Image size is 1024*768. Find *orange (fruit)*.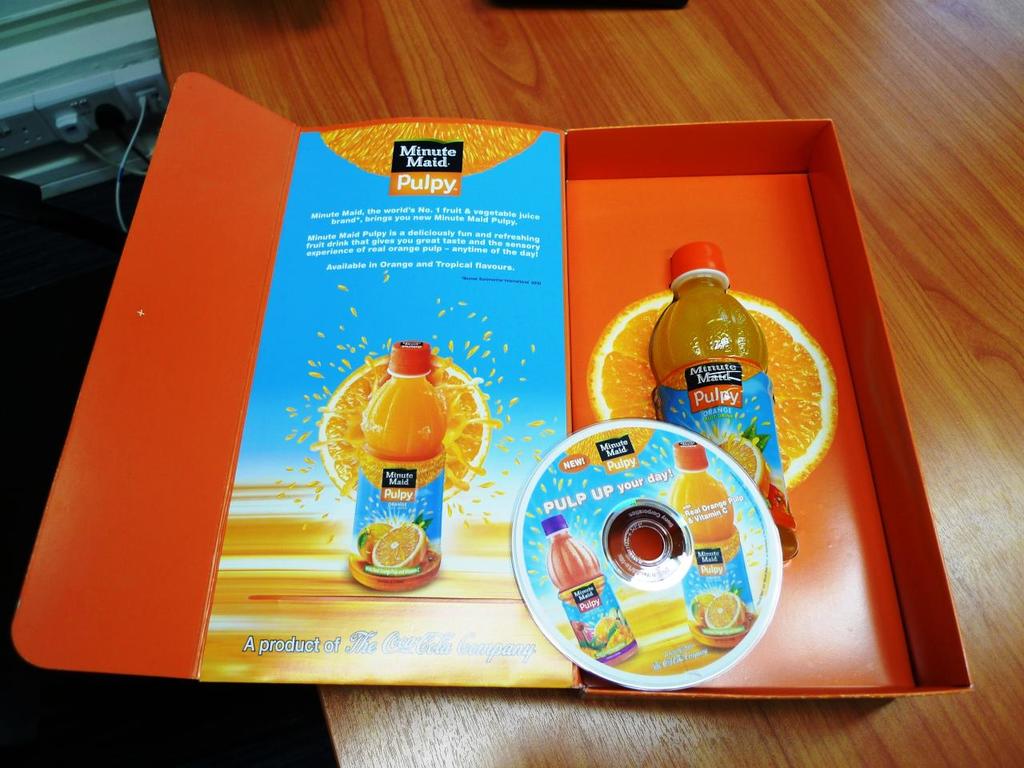
[left=315, top=343, right=495, bottom=499].
